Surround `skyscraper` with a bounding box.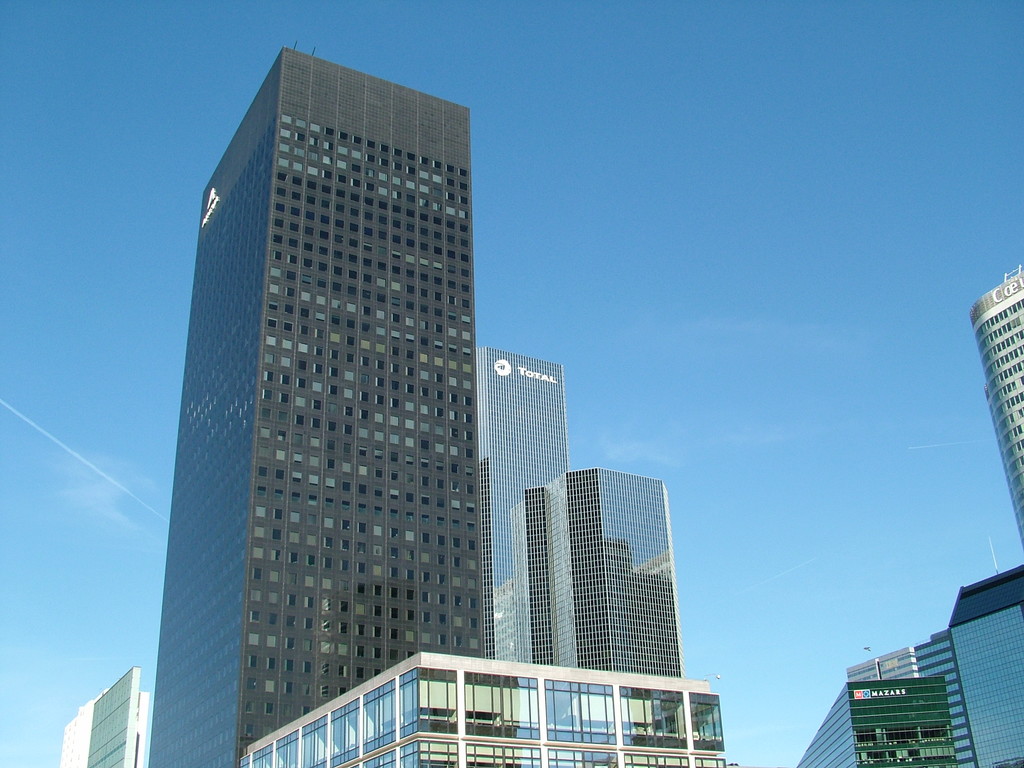
[left=790, top=671, right=959, bottom=767].
